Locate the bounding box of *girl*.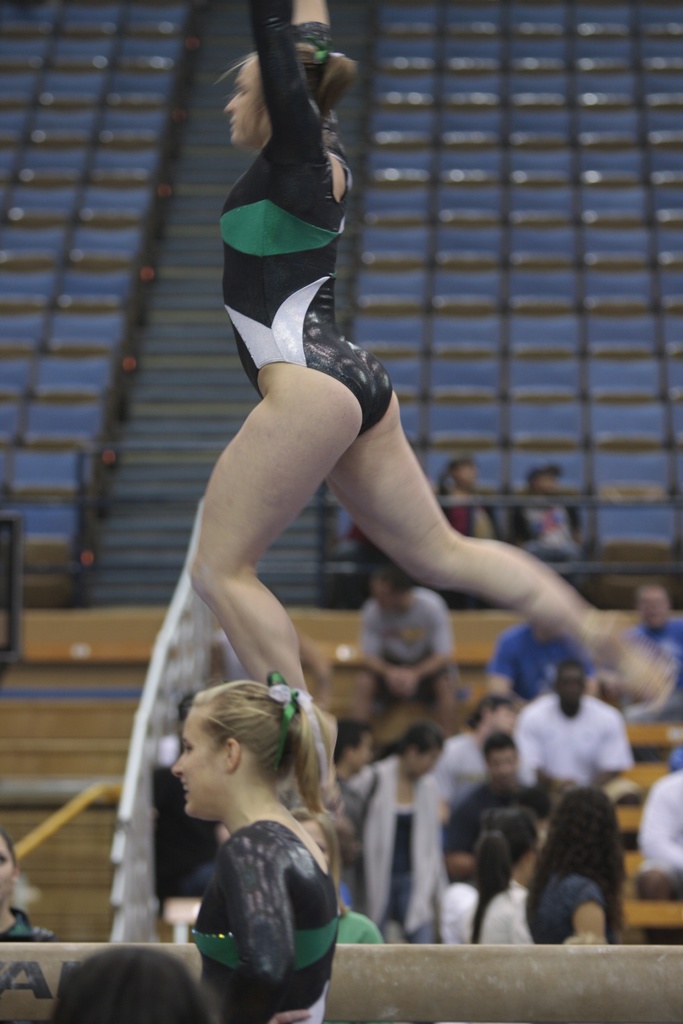
Bounding box: region(442, 812, 541, 948).
